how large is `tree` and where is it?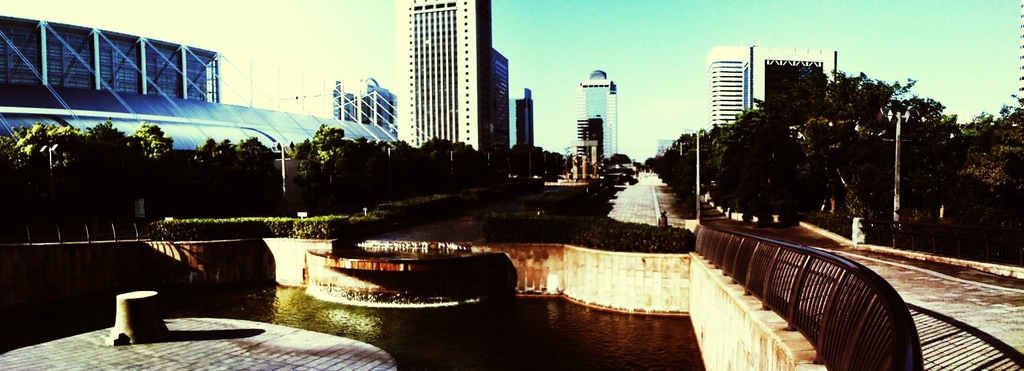
Bounding box: <box>28,123,91,259</box>.
